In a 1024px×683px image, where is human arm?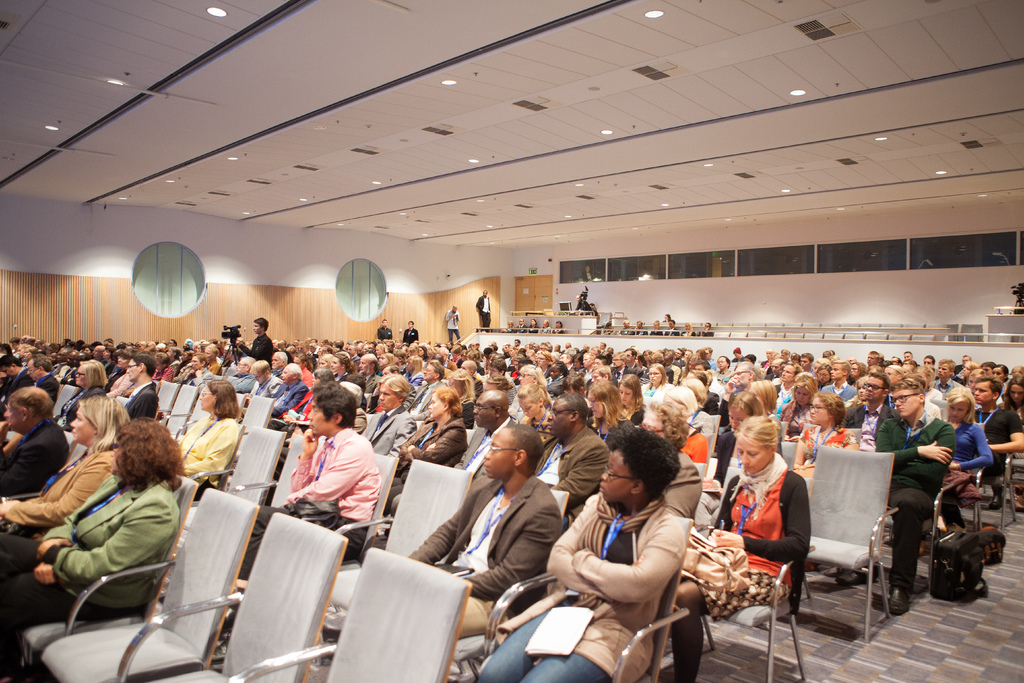
Rect(175, 425, 237, 477).
